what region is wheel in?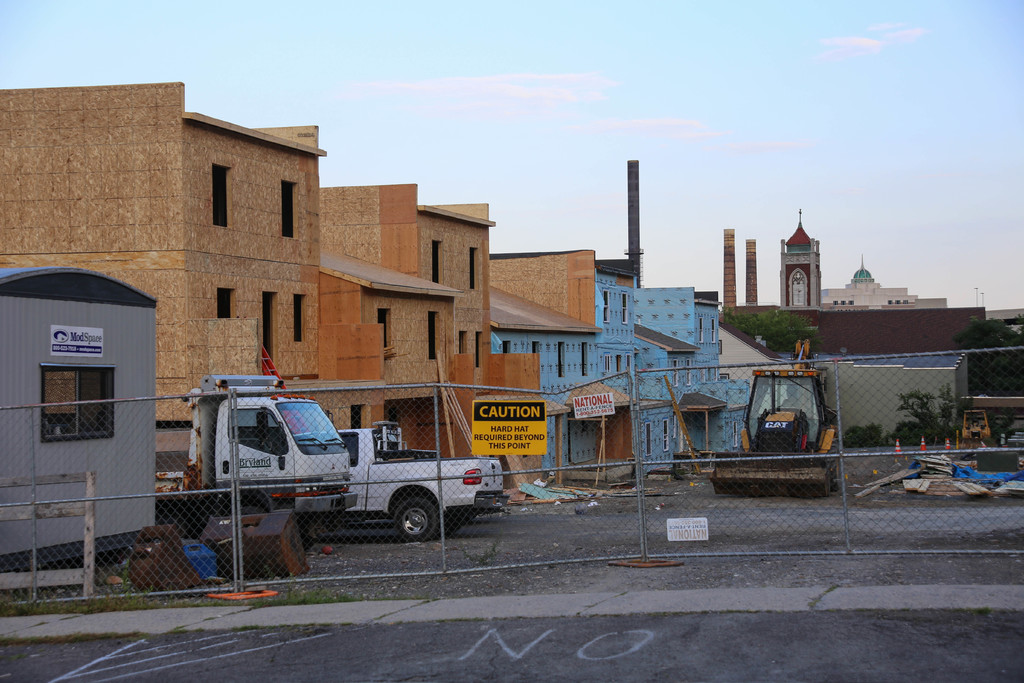
{"left": 822, "top": 442, "right": 842, "bottom": 491}.
